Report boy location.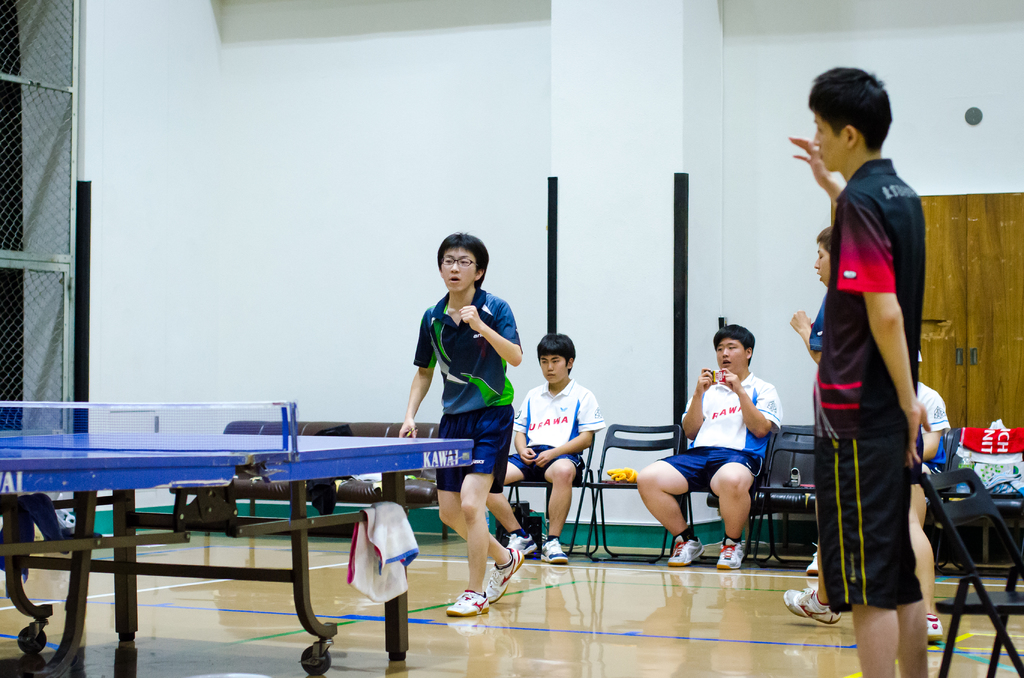
Report: <bbox>399, 231, 533, 621</bbox>.
